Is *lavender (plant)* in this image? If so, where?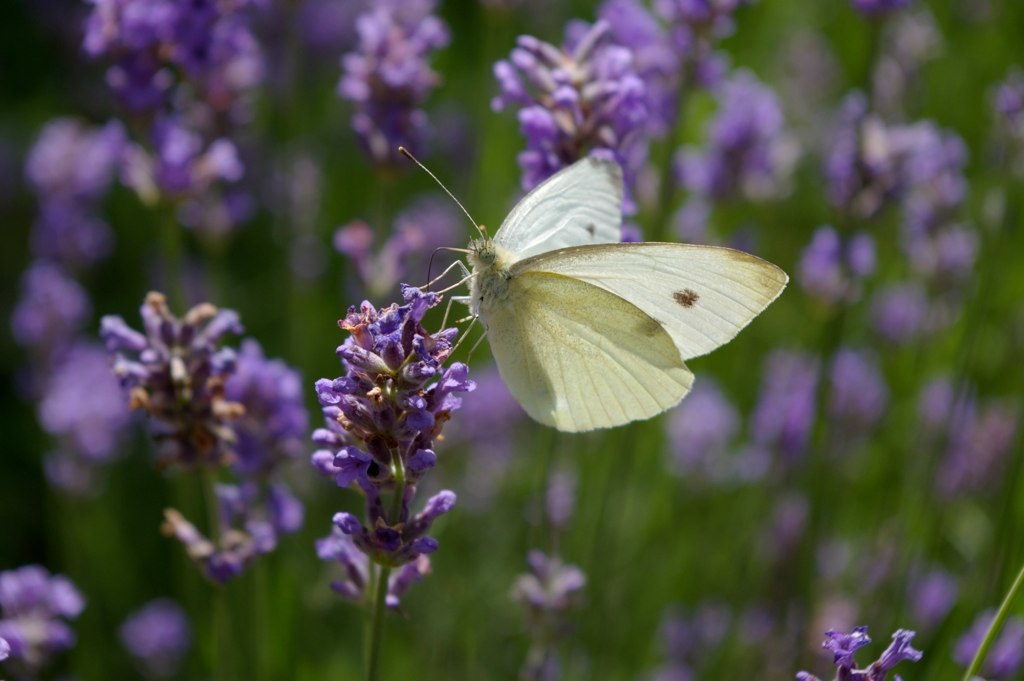
Yes, at [x1=3, y1=111, x2=170, y2=485].
